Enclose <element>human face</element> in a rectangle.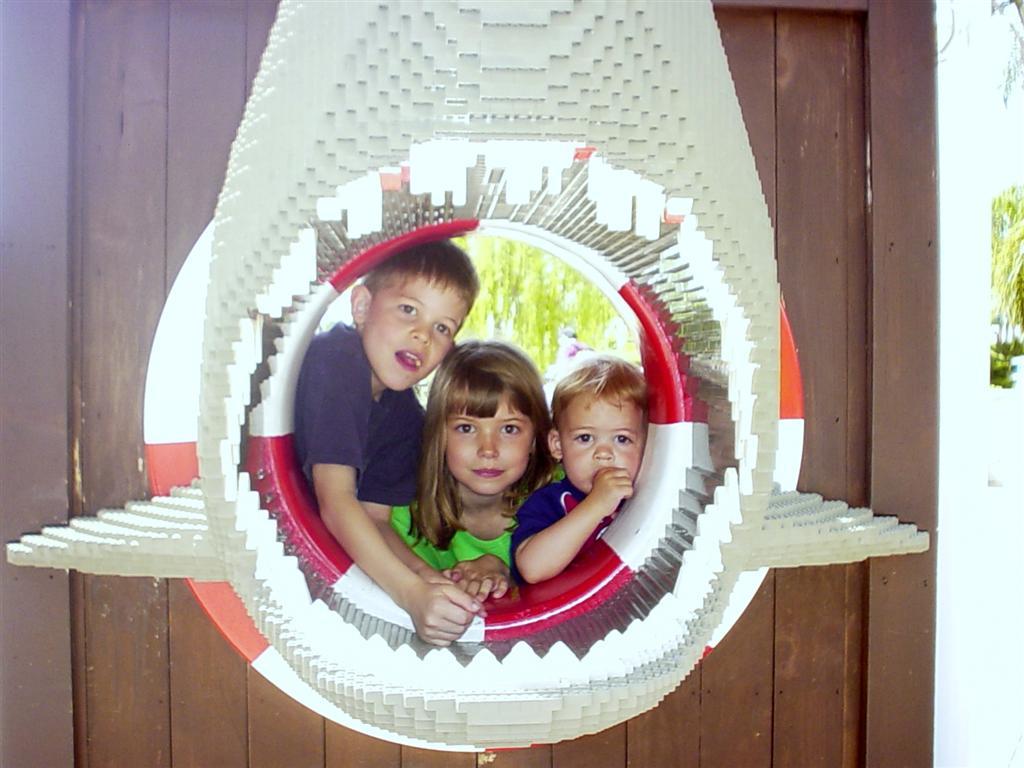
[366,275,458,392].
